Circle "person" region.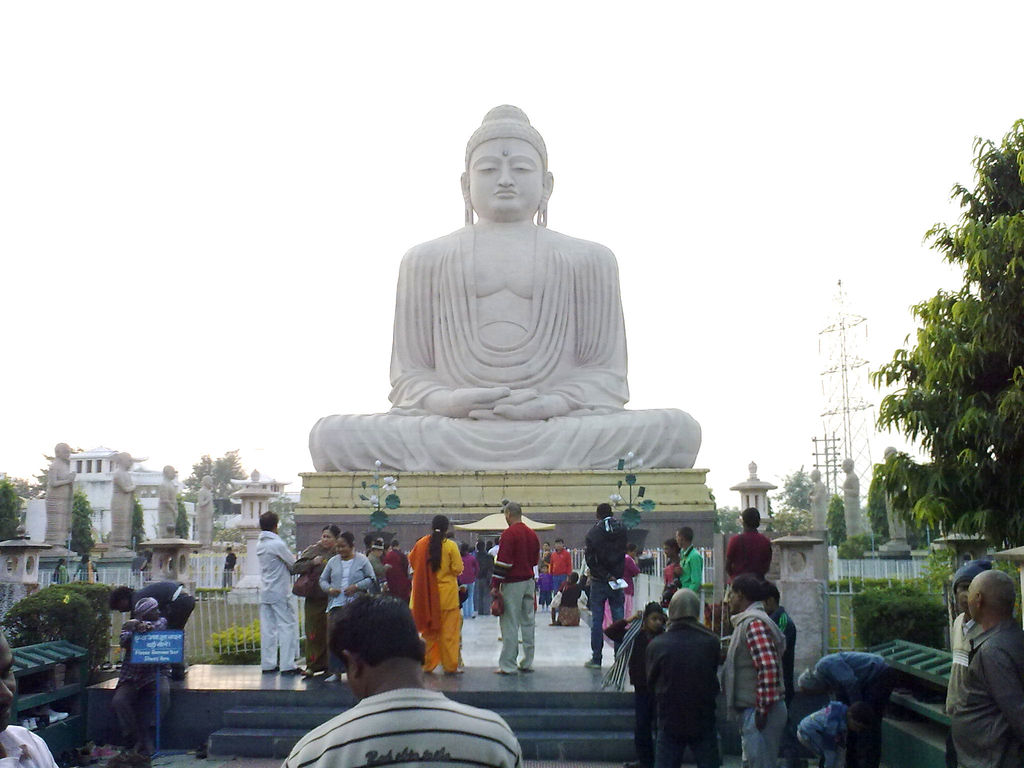
Region: <bbox>590, 504, 627, 673</bbox>.
